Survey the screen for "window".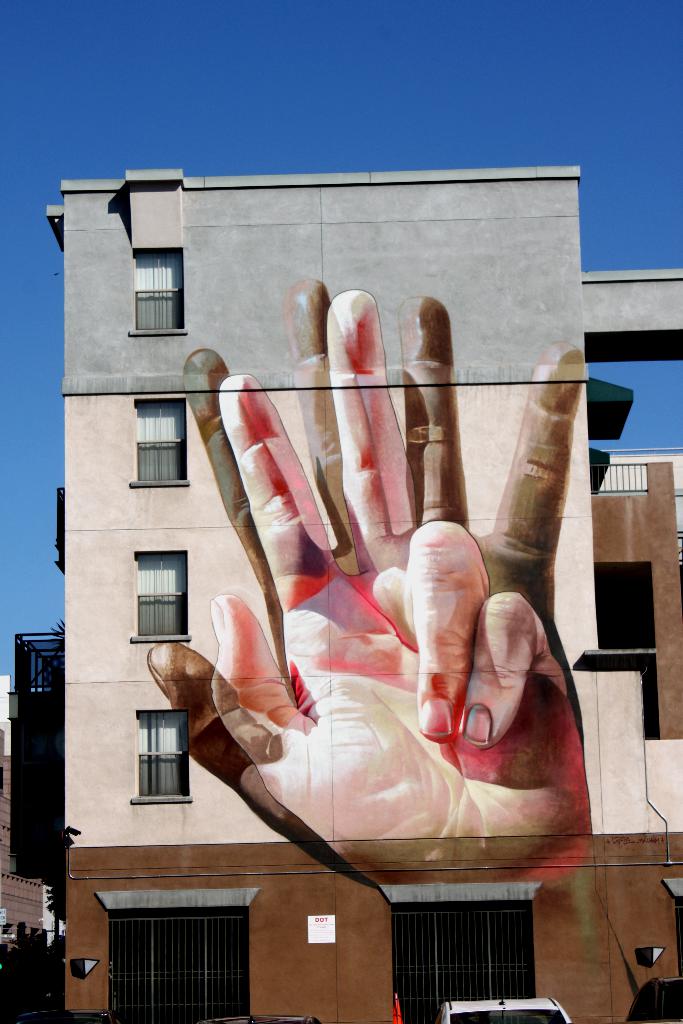
Survey found: rect(133, 250, 187, 336).
